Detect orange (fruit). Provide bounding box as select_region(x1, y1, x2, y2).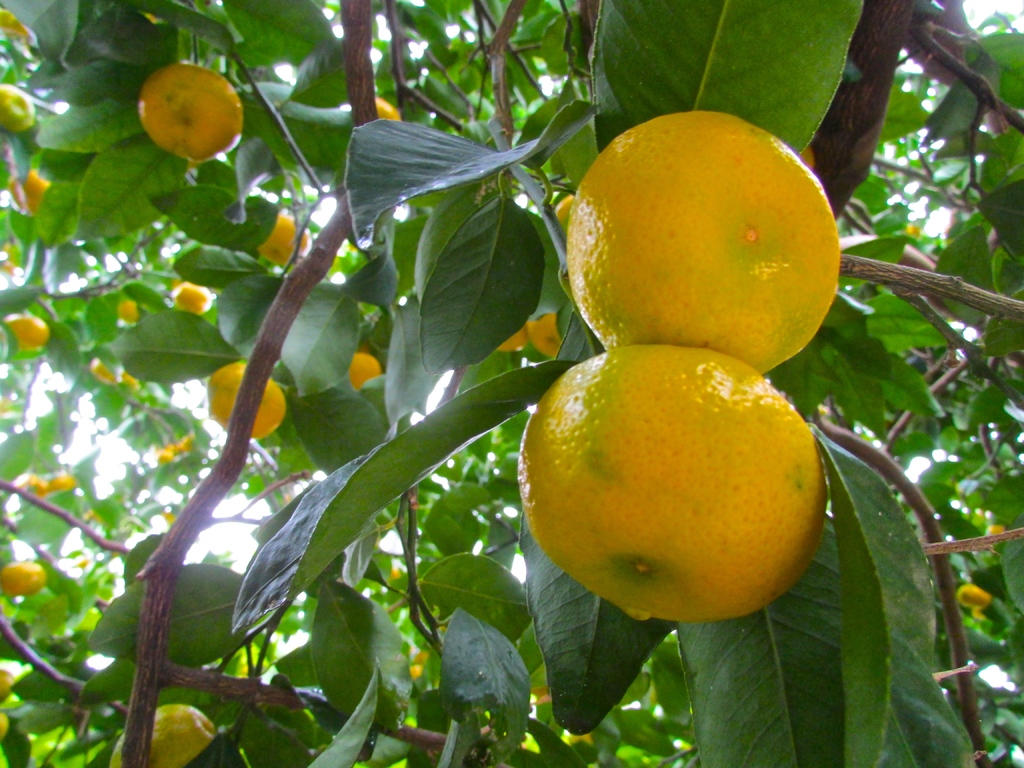
select_region(494, 335, 526, 347).
